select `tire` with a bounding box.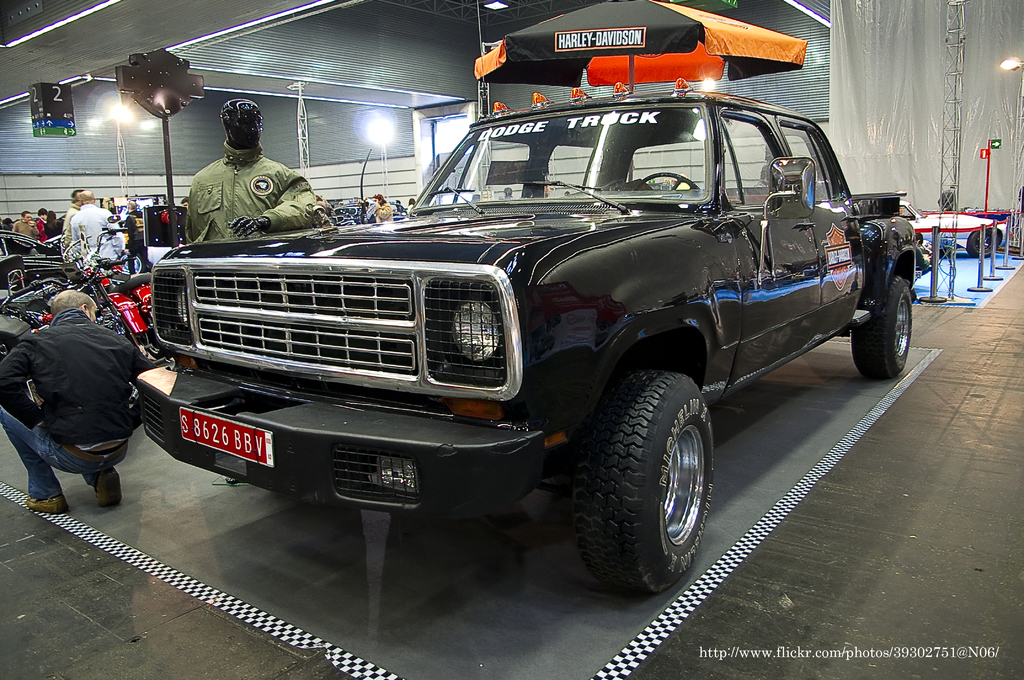
detection(120, 254, 151, 276).
